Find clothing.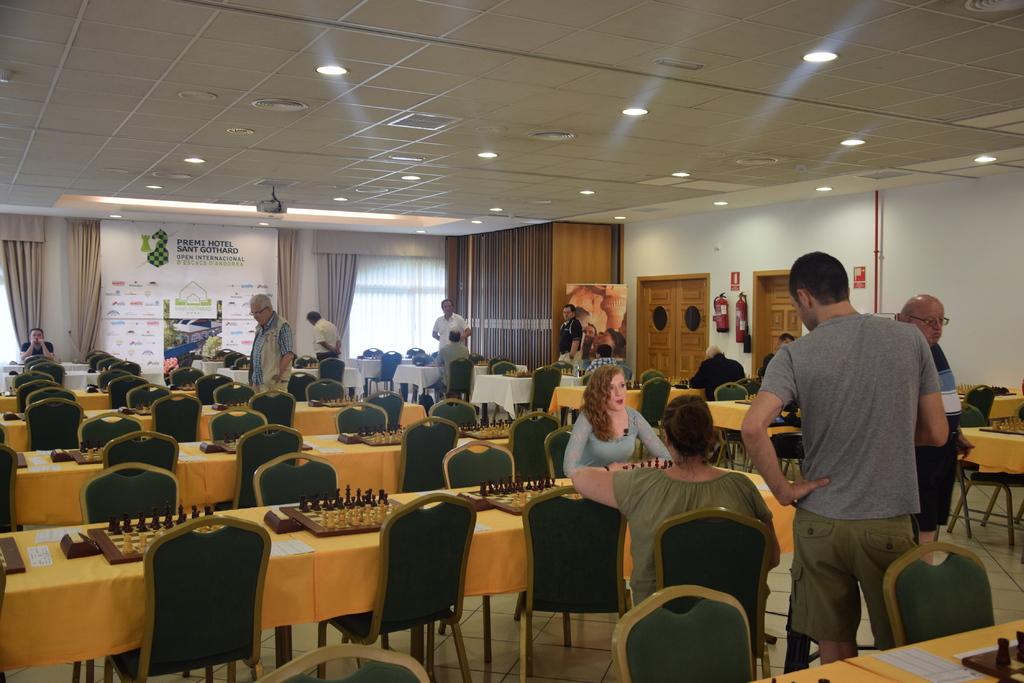
left=765, top=275, right=957, bottom=647.
